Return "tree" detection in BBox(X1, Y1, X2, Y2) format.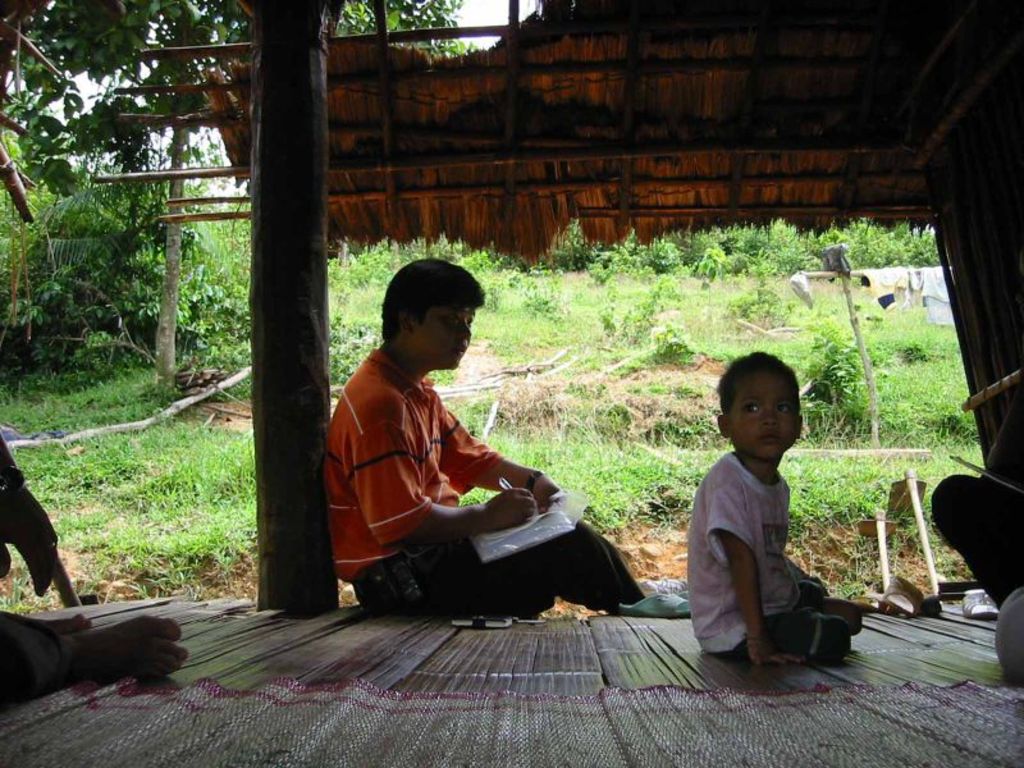
BBox(31, 51, 334, 438).
